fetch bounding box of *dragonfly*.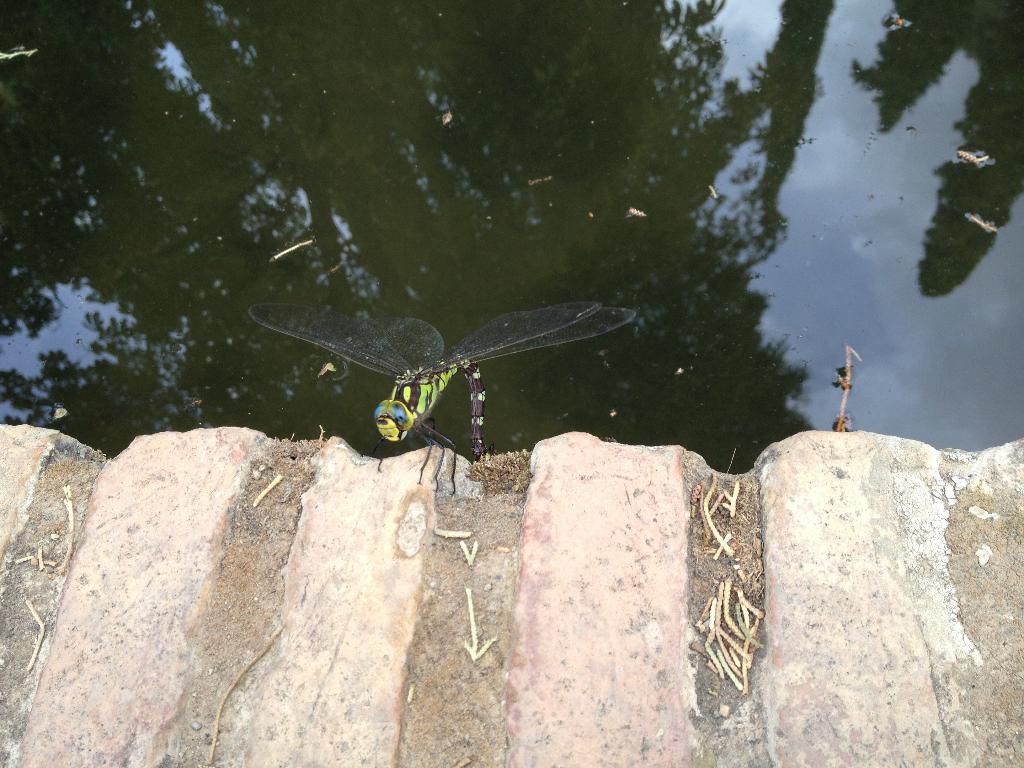
Bbox: x1=252 y1=301 x2=636 y2=497.
